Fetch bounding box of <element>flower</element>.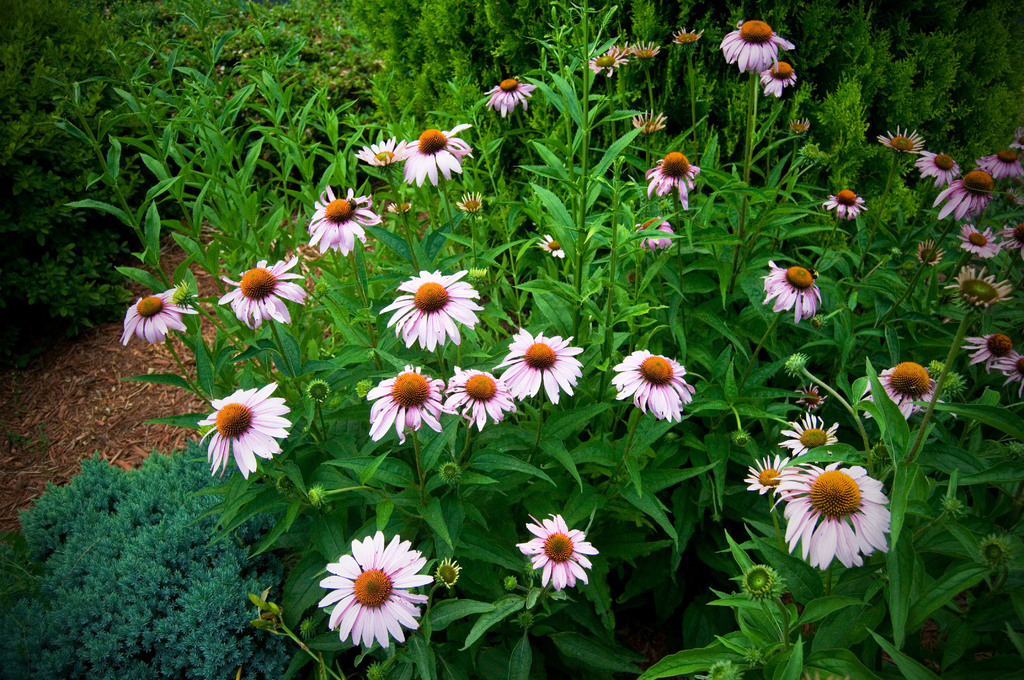
Bbox: detection(795, 382, 833, 415).
